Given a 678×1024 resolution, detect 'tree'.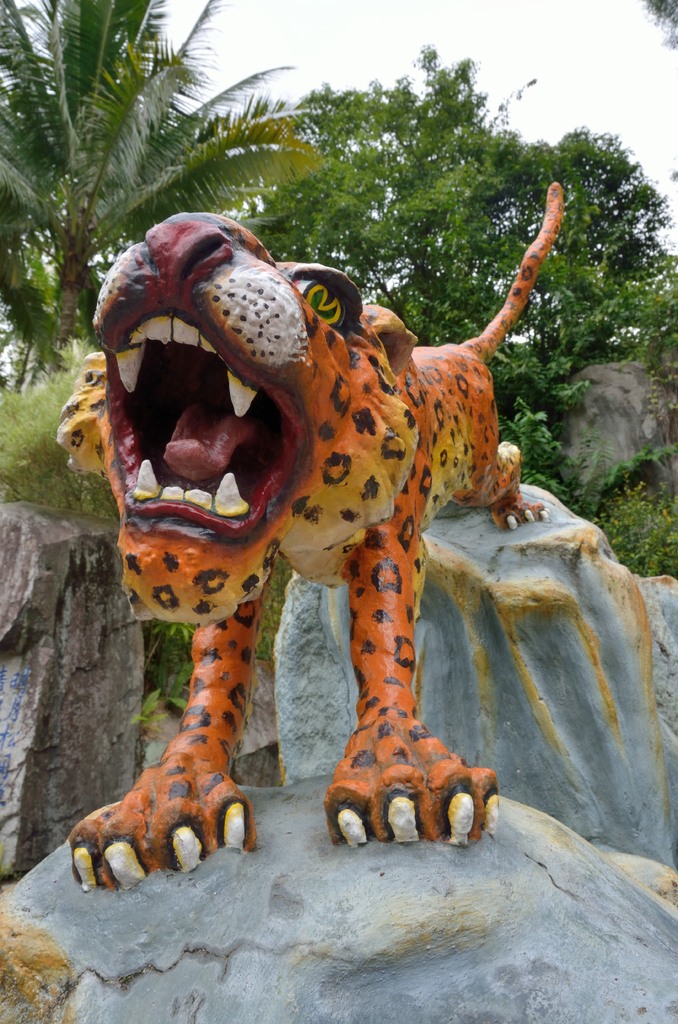
Rect(230, 42, 670, 355).
